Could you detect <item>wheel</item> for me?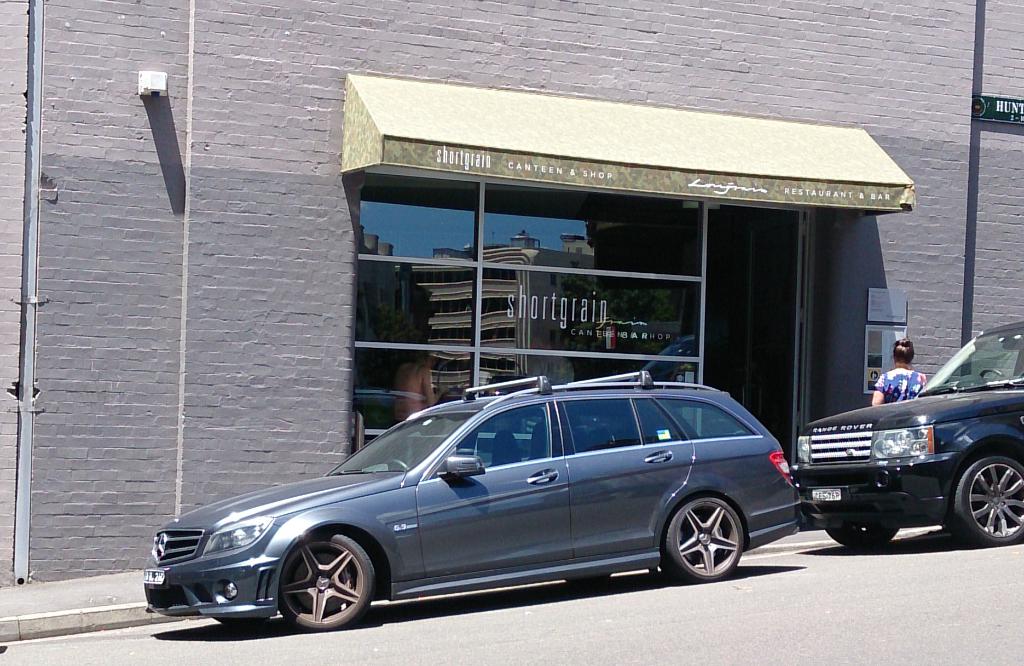
Detection result: pyautogui.locateOnScreen(826, 526, 900, 554).
